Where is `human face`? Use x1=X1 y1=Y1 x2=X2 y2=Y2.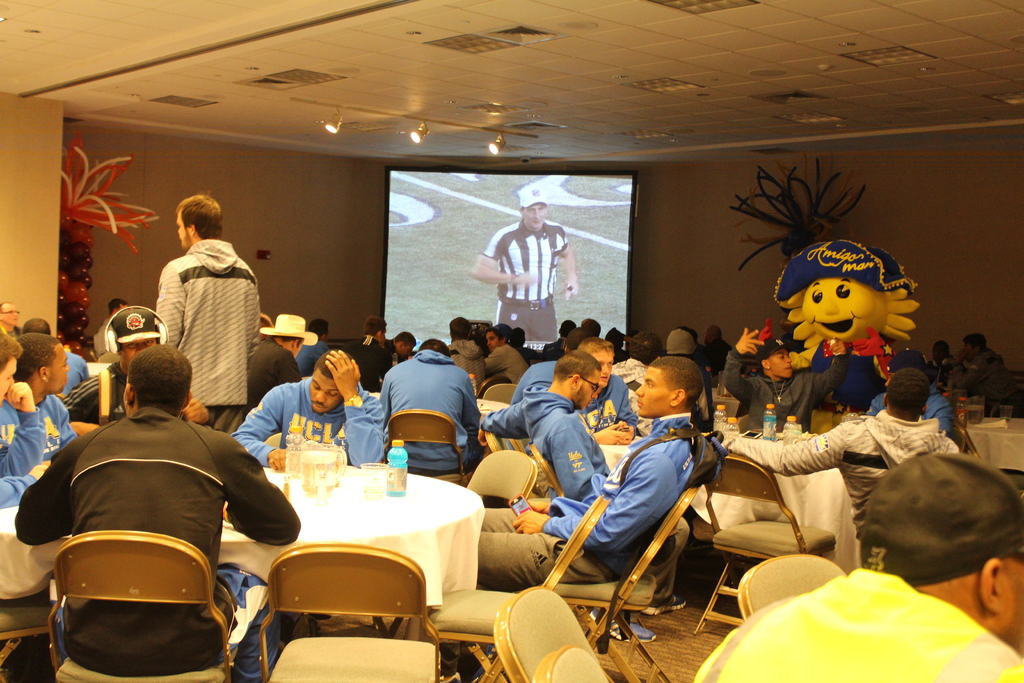
x1=172 y1=207 x2=189 y2=252.
